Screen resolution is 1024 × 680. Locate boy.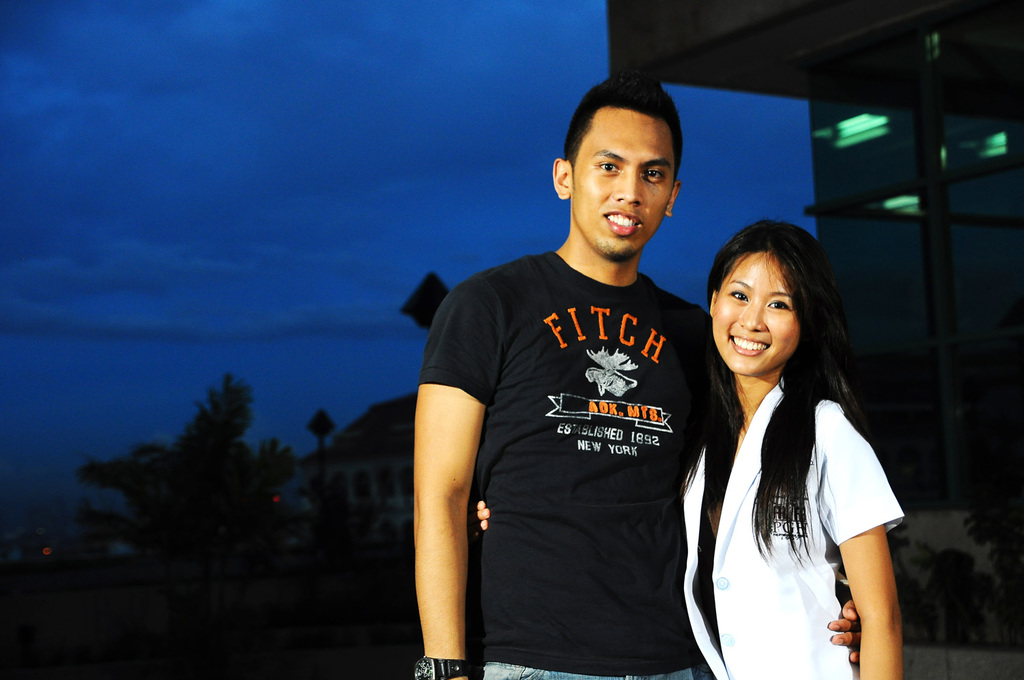
413/73/859/679.
